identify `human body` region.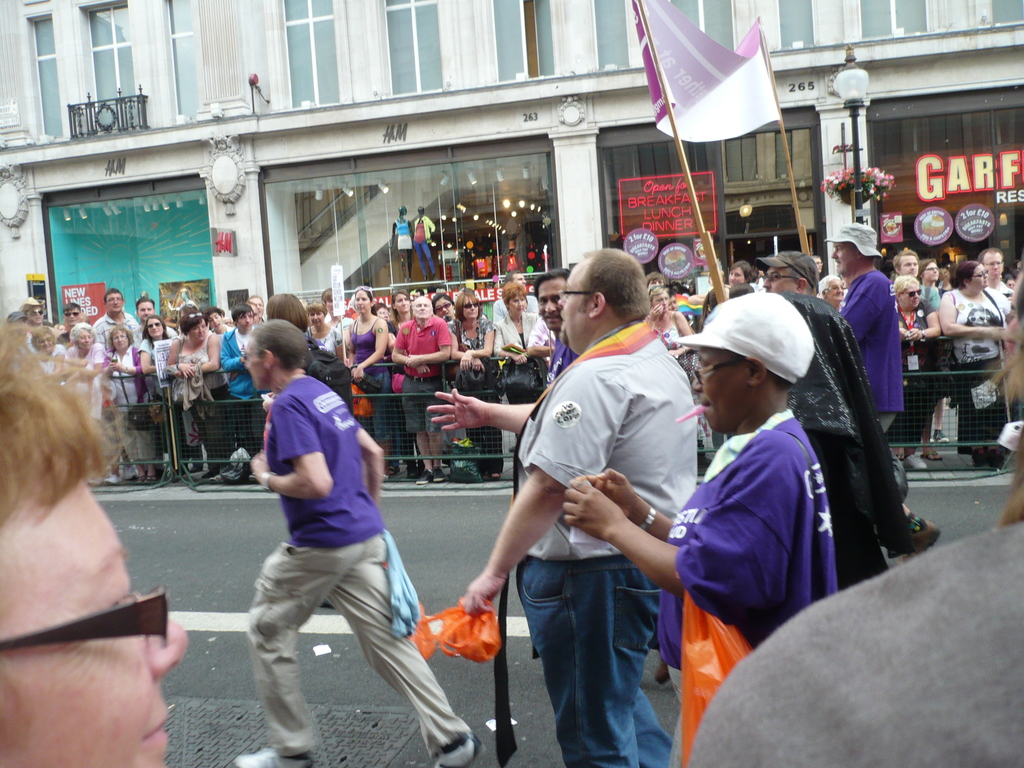
Region: (x1=827, y1=225, x2=909, y2=431).
